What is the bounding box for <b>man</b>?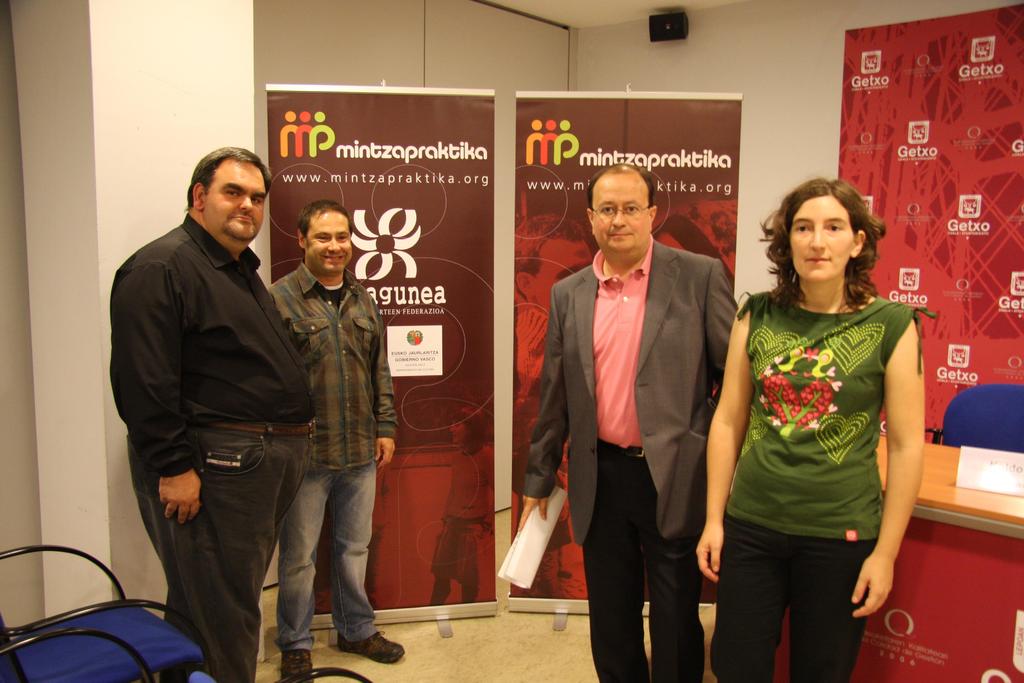
(520,163,740,682).
